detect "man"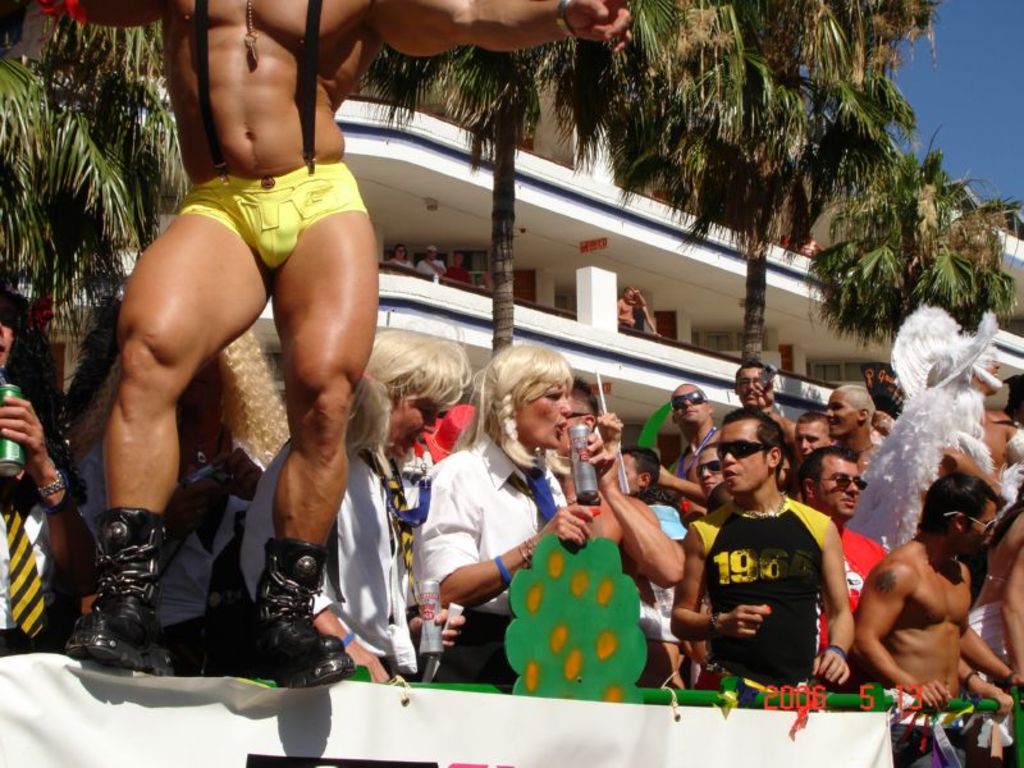
654, 380, 719, 520
